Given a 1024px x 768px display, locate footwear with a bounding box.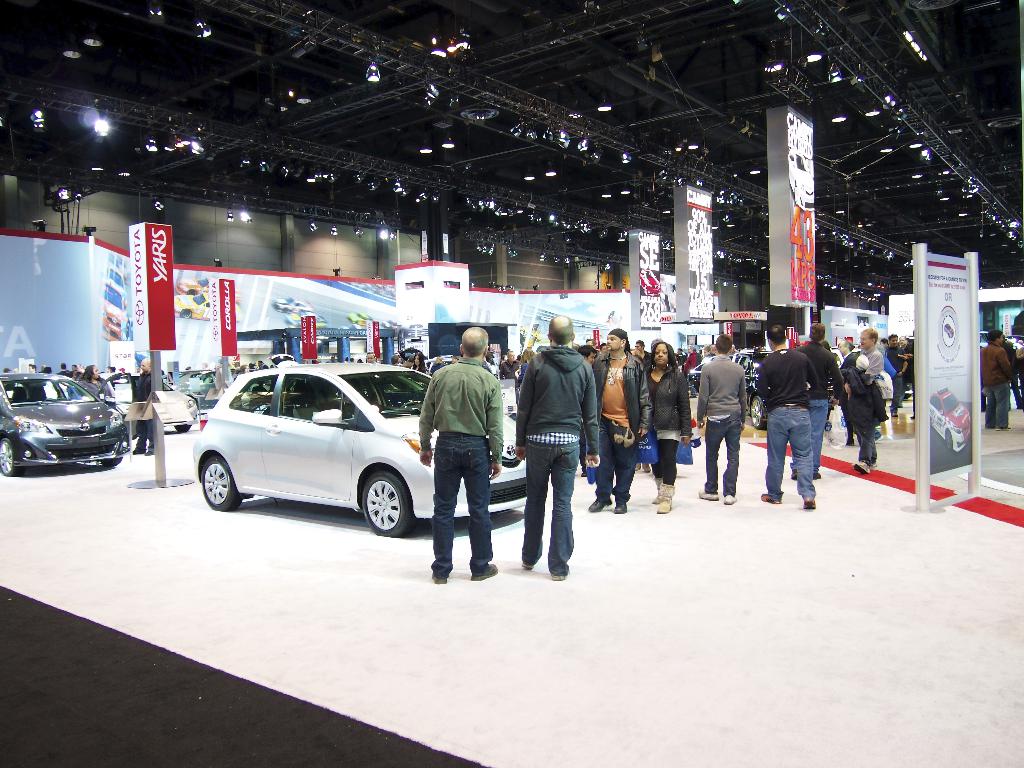
Located: [517,563,532,568].
